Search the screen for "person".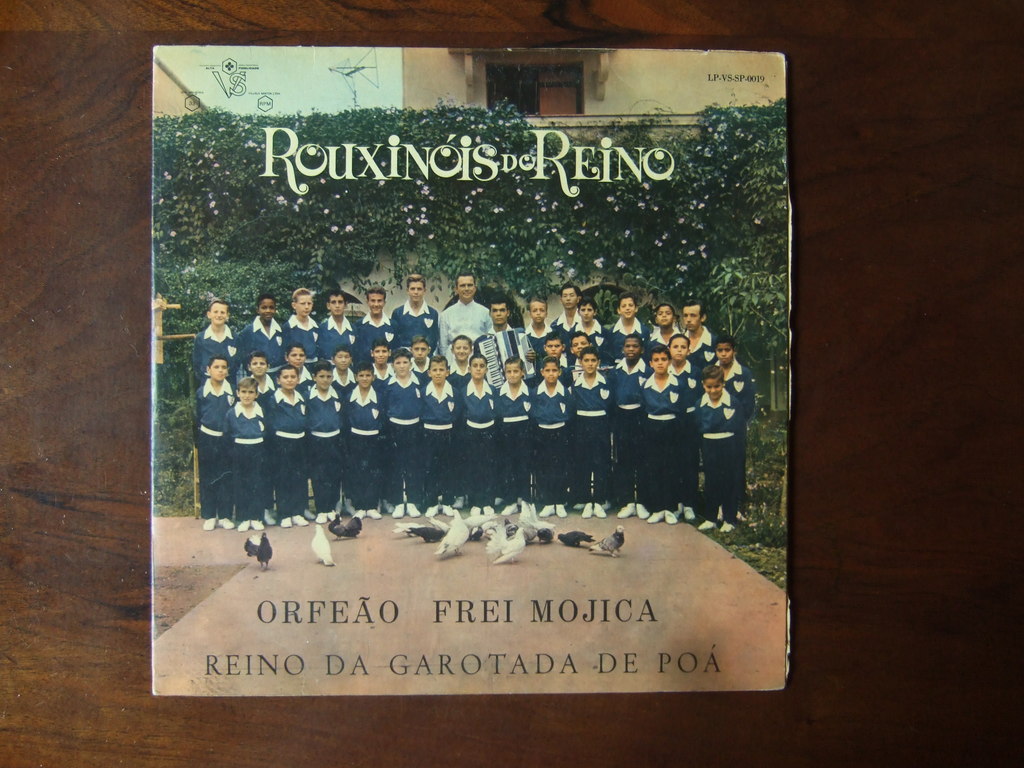
Found at <region>536, 351, 573, 518</region>.
